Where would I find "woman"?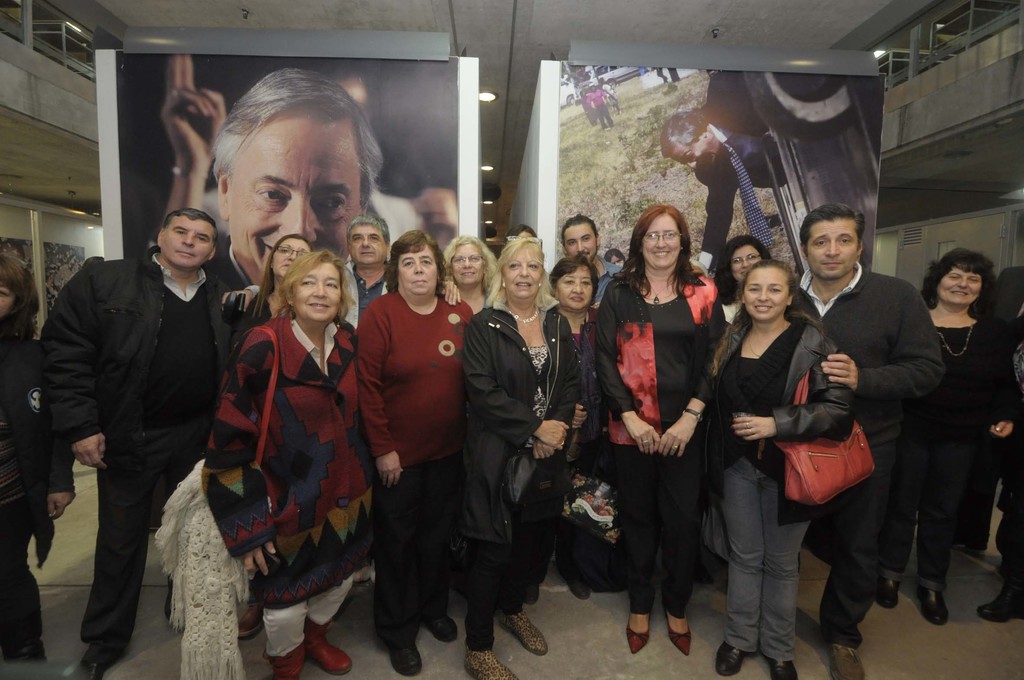
At bbox=[714, 234, 783, 316].
